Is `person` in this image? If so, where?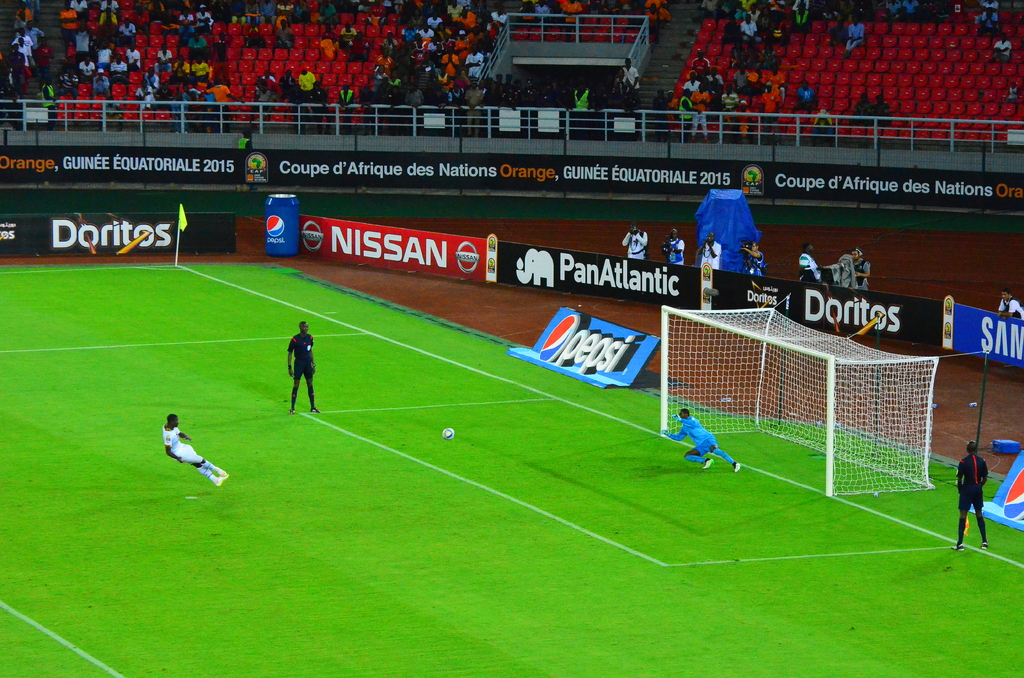
Yes, at bbox=[672, 403, 732, 482].
